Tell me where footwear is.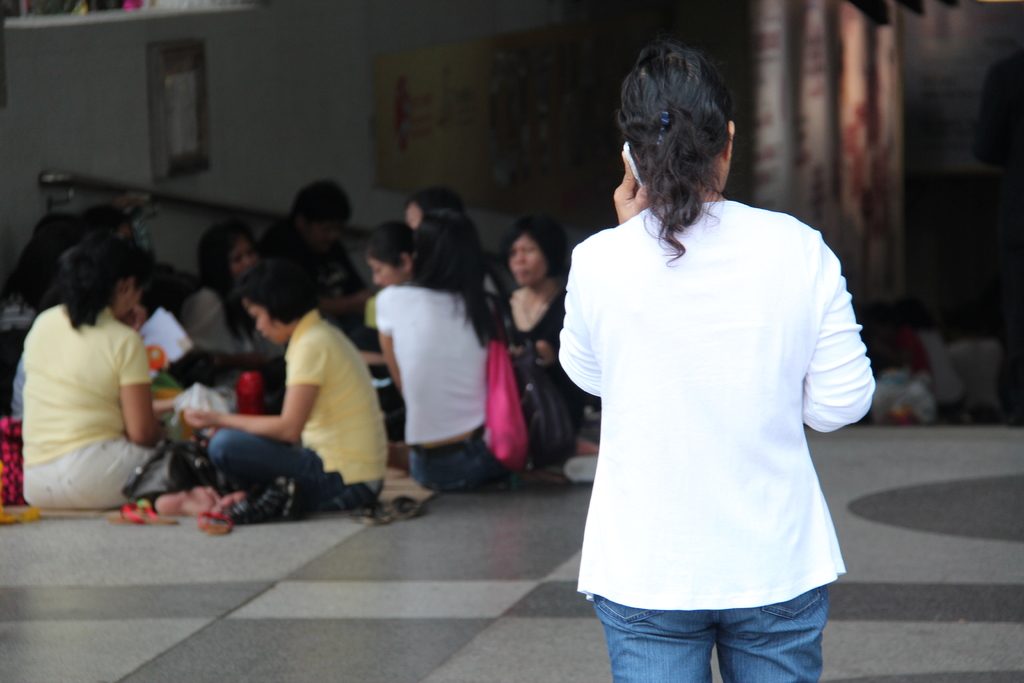
footwear is at pyautogui.locateOnScreen(230, 477, 315, 520).
